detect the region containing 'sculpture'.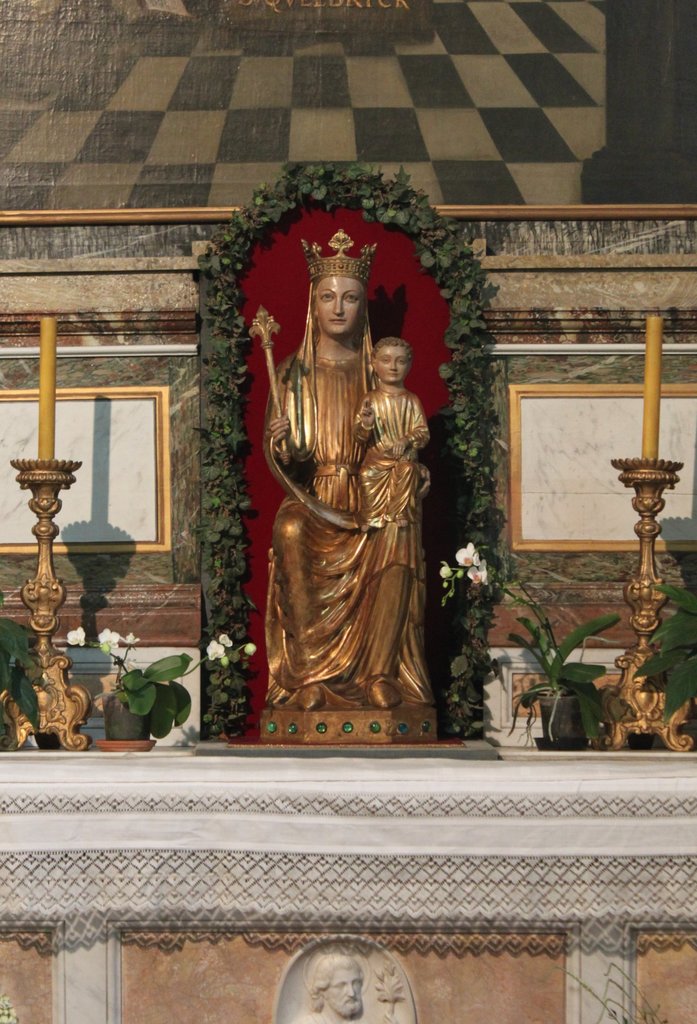
<region>248, 260, 462, 752</region>.
